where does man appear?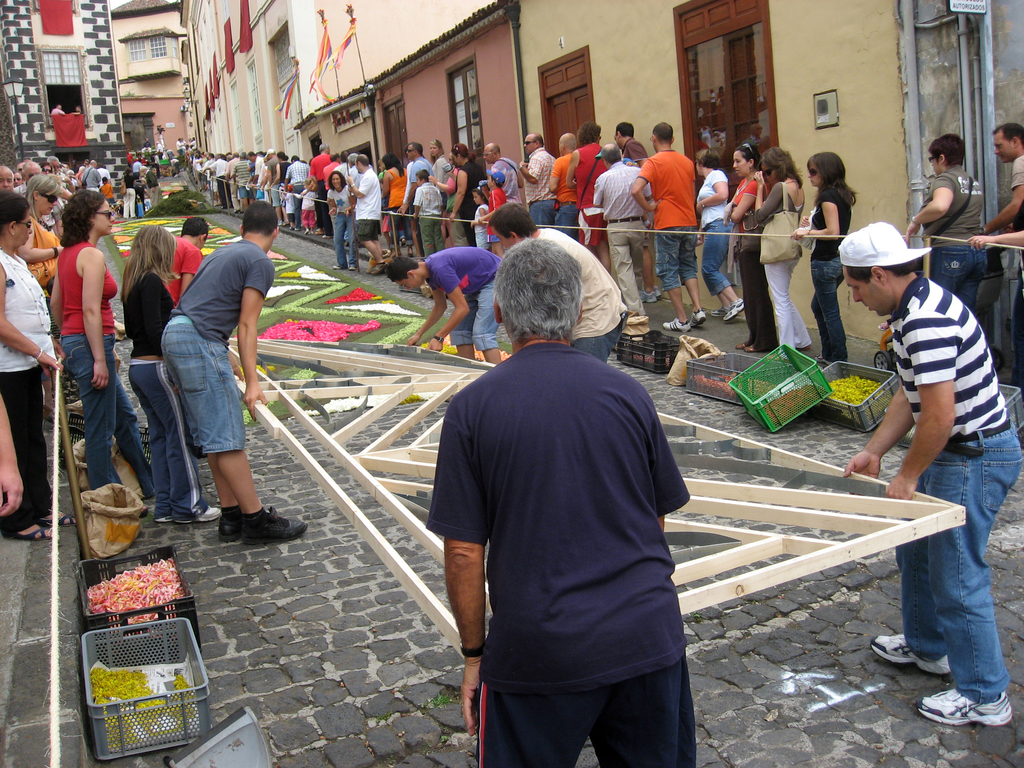
Appears at BBox(345, 154, 381, 271).
